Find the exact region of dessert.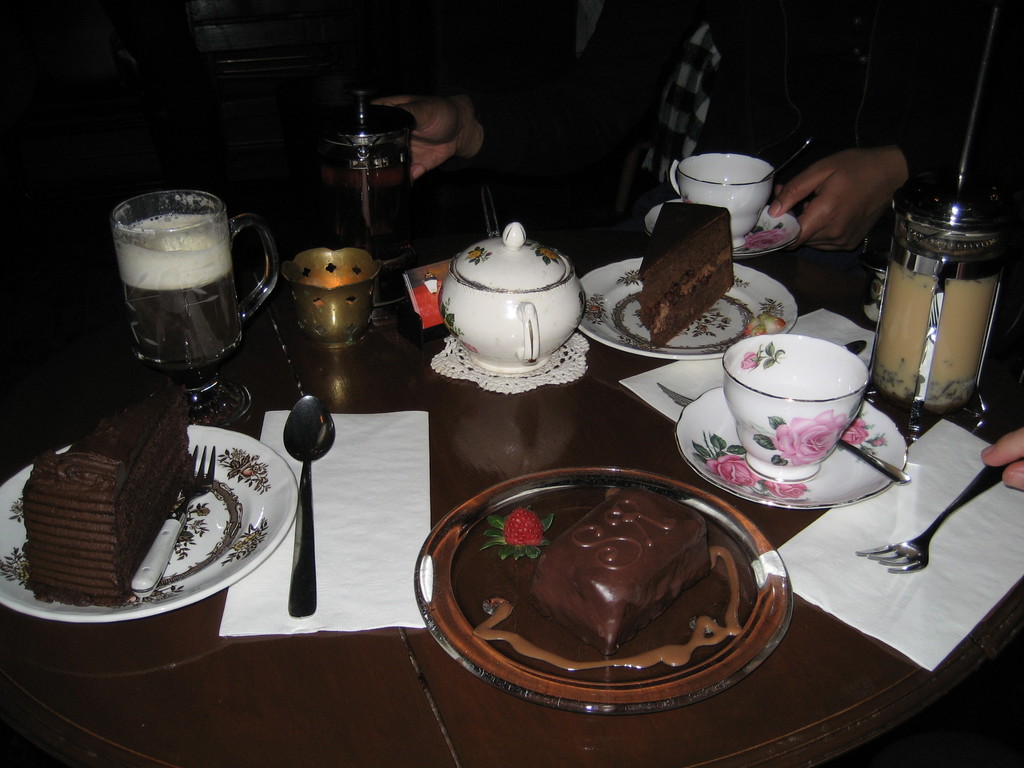
Exact region: locate(23, 392, 202, 606).
